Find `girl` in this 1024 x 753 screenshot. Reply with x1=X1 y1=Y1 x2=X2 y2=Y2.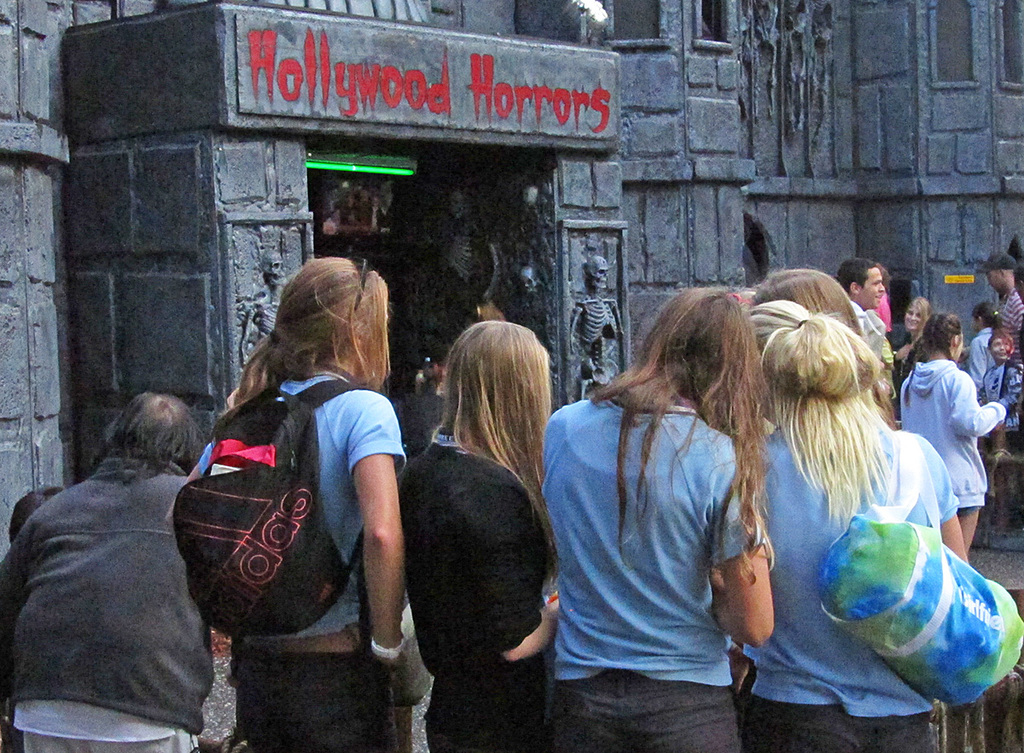
x1=956 y1=312 x2=990 y2=397.
